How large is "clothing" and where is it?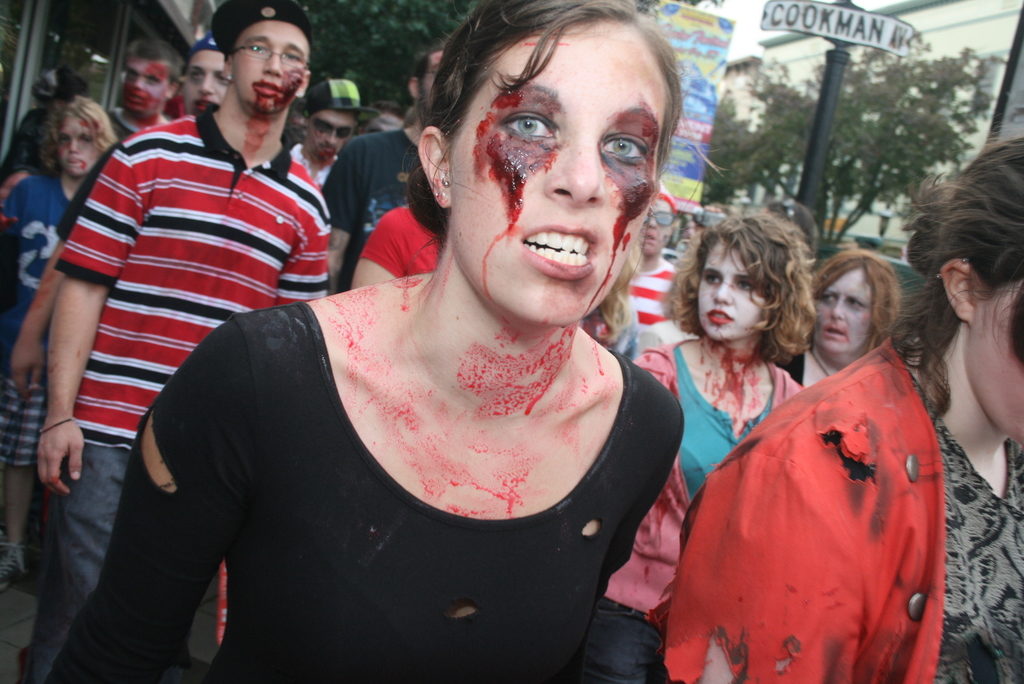
Bounding box: bbox=[573, 330, 808, 682].
